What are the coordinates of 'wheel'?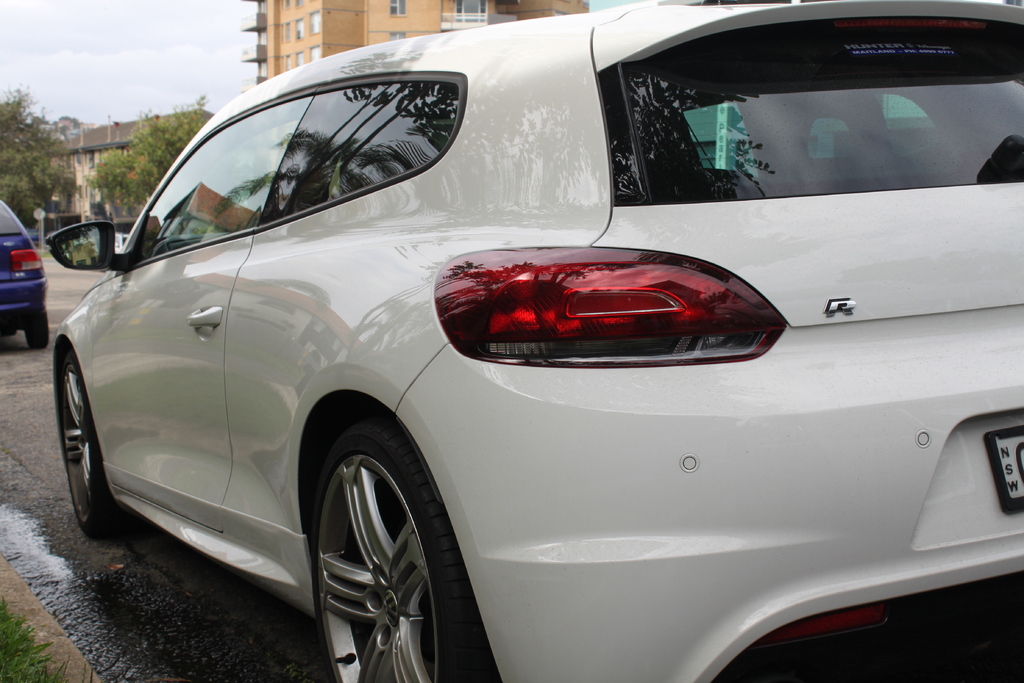
{"x1": 24, "y1": 310, "x2": 50, "y2": 352}.
